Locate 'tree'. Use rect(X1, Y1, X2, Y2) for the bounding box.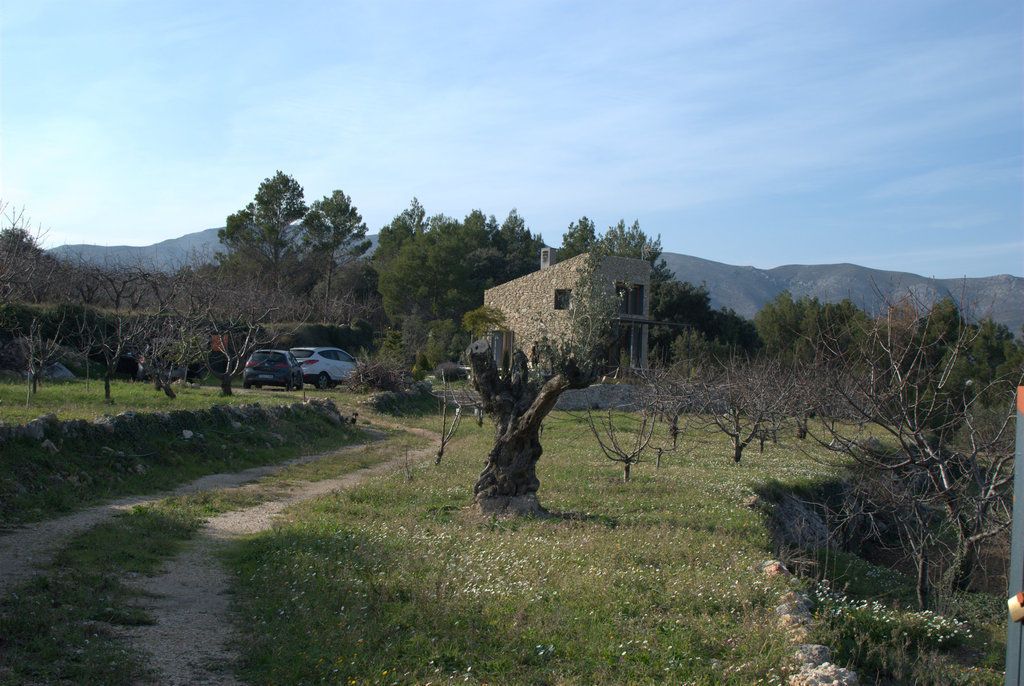
rect(218, 169, 308, 285).
